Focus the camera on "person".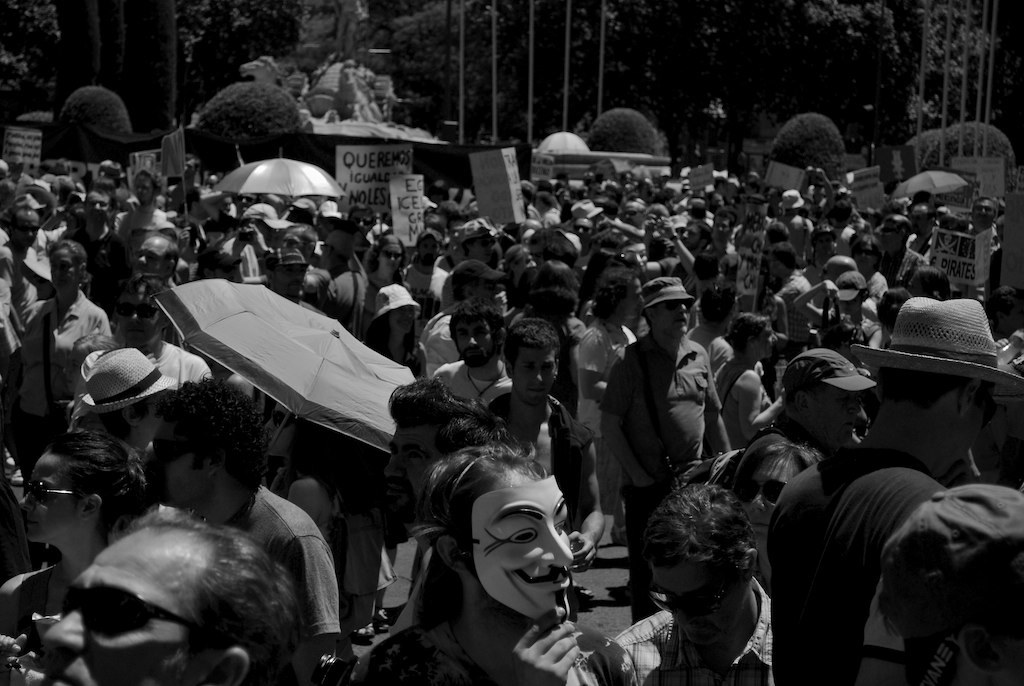
Focus region: [x1=782, y1=233, x2=840, y2=316].
